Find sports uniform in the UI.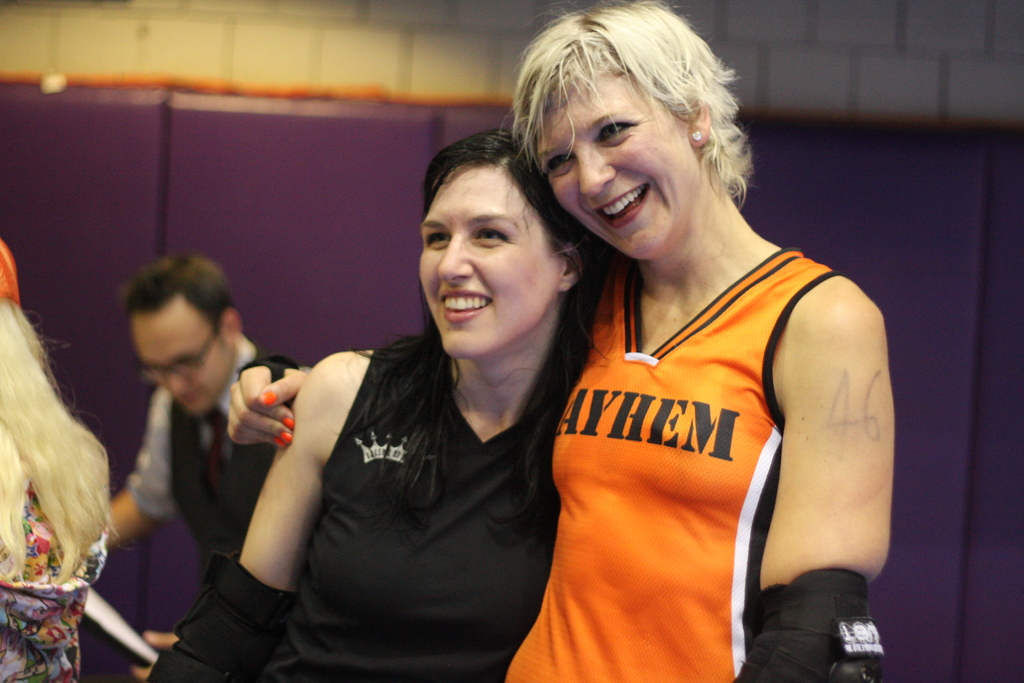
UI element at rect(251, 282, 591, 680).
